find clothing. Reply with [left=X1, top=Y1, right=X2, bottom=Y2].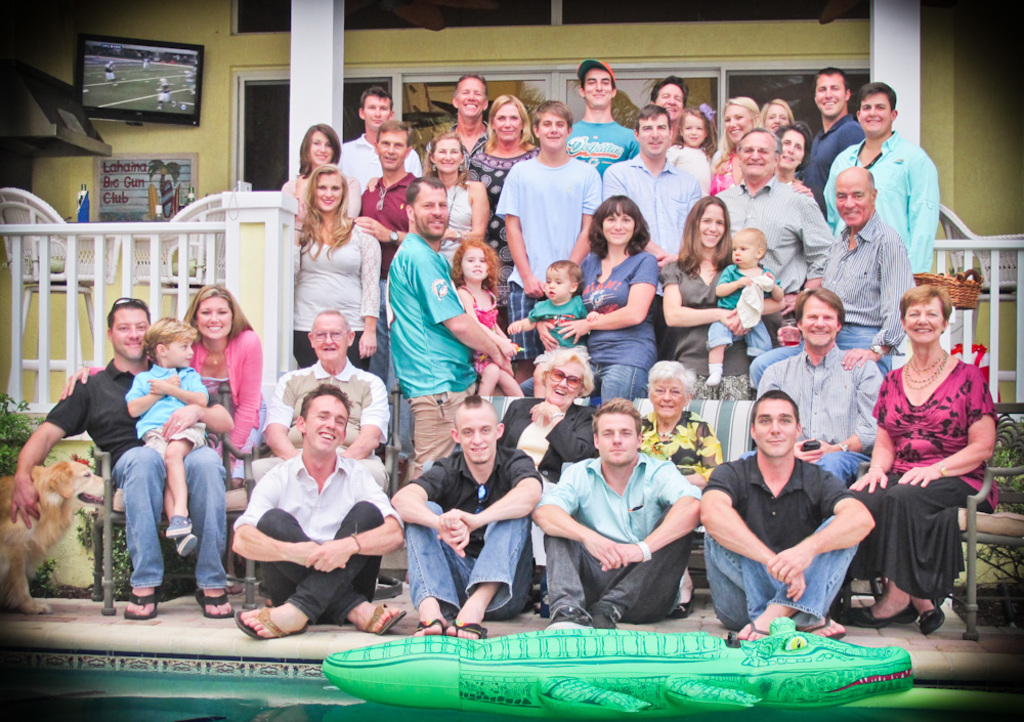
[left=372, top=172, right=413, bottom=231].
